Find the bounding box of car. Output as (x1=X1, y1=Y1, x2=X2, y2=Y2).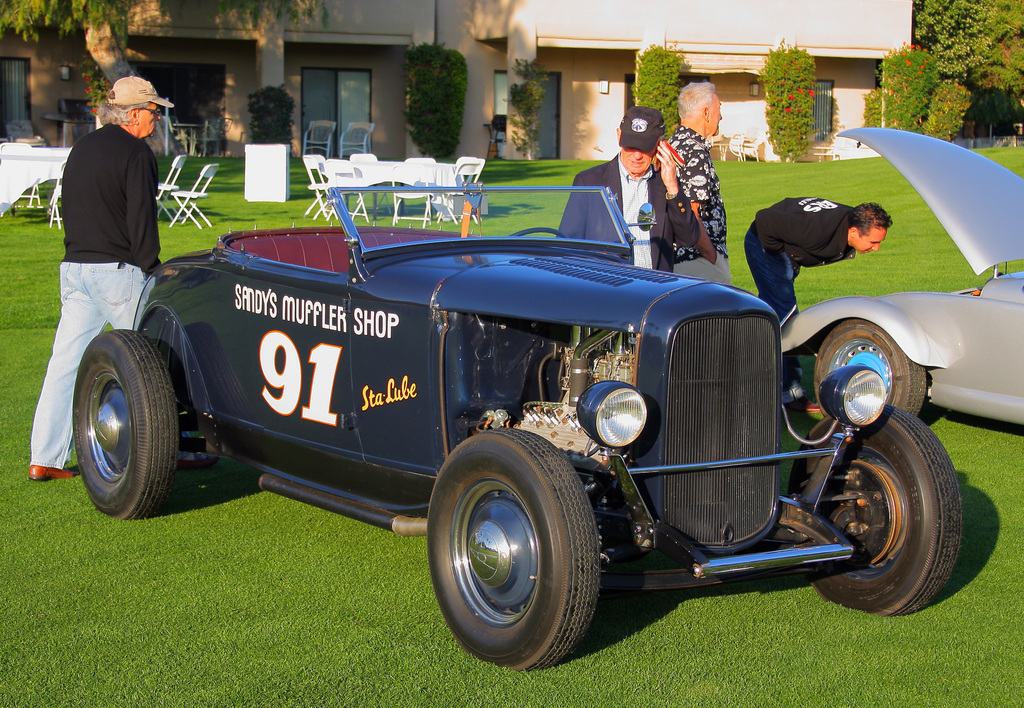
(x1=59, y1=156, x2=1007, y2=662).
